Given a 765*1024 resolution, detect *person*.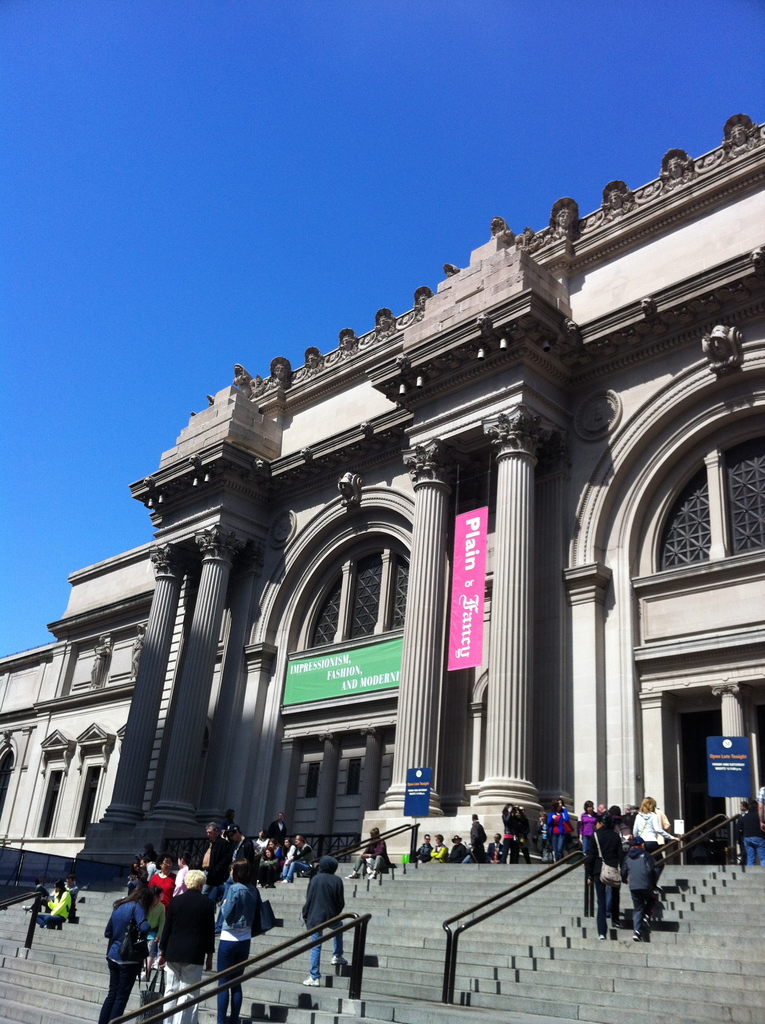
l=485, t=832, r=506, b=858.
